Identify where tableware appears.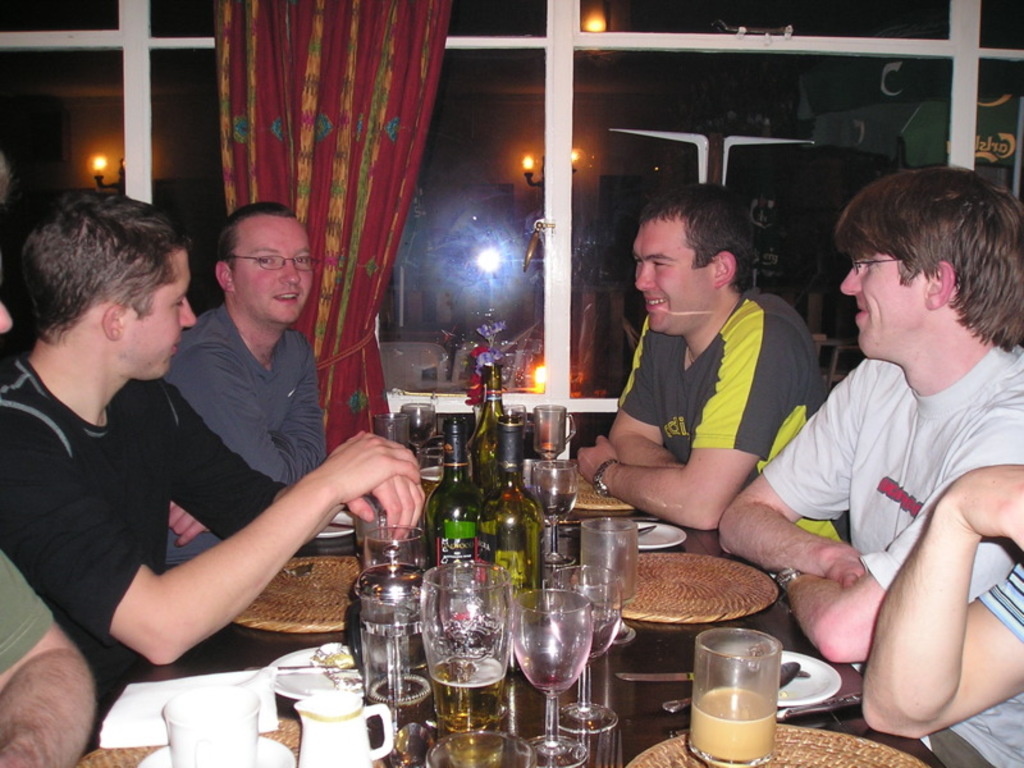
Appears at 398/398/435/466.
